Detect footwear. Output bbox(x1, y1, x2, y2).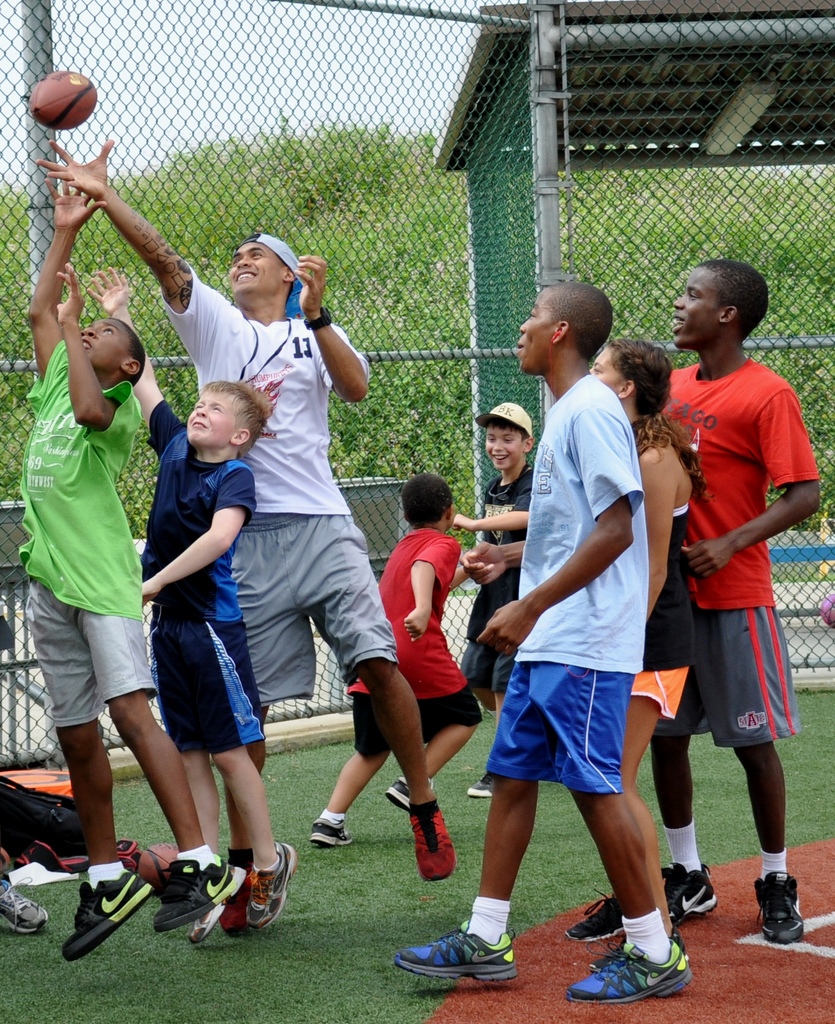
bbox(0, 867, 51, 937).
